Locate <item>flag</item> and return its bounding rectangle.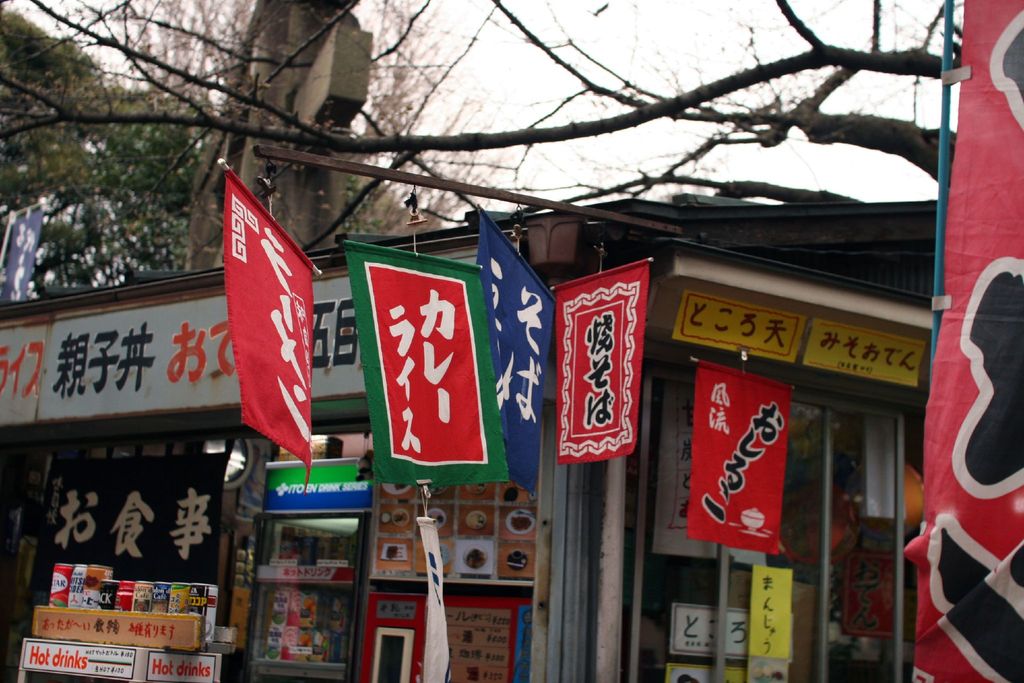
(x1=462, y1=213, x2=550, y2=495).
